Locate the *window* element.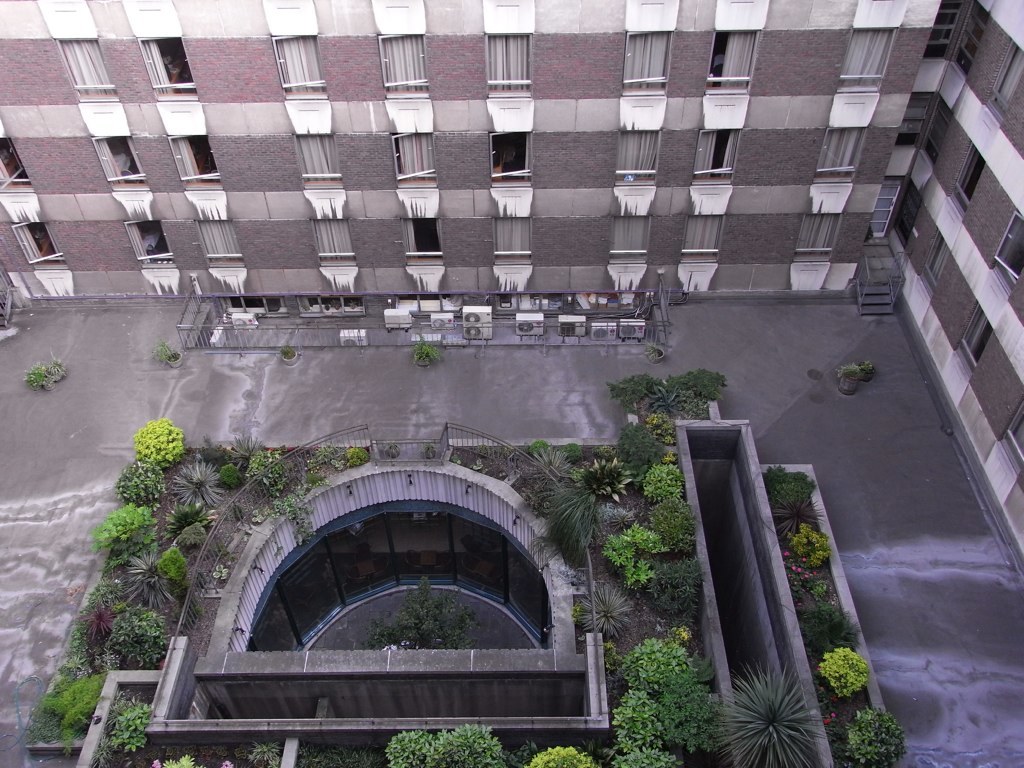
Element bbox: [x1=121, y1=219, x2=168, y2=260].
